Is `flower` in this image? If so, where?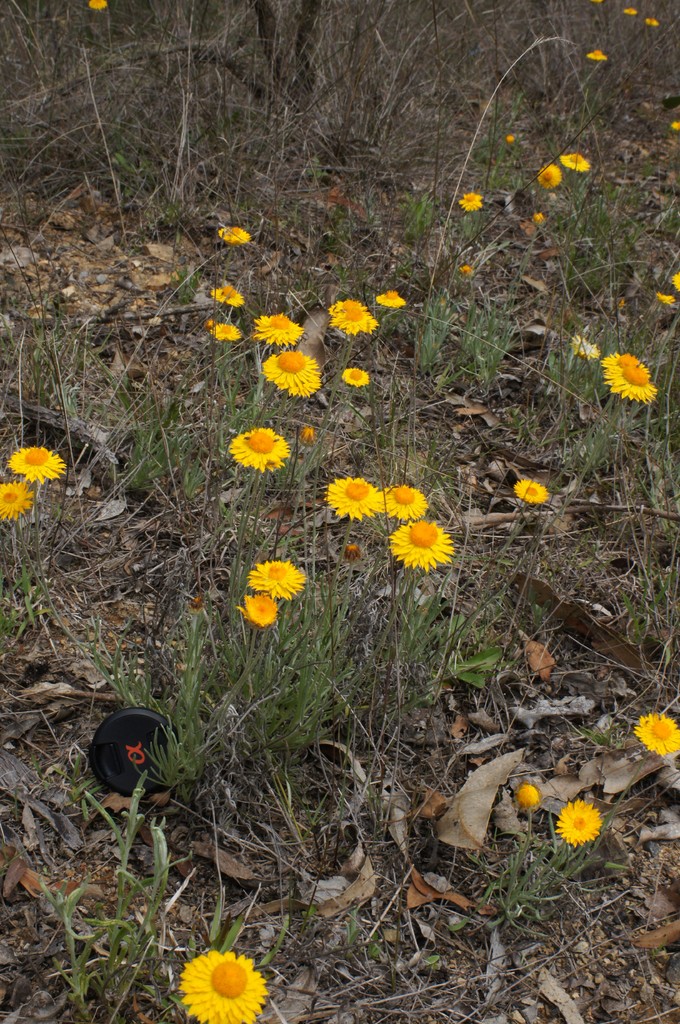
Yes, at 322:474:383:520.
